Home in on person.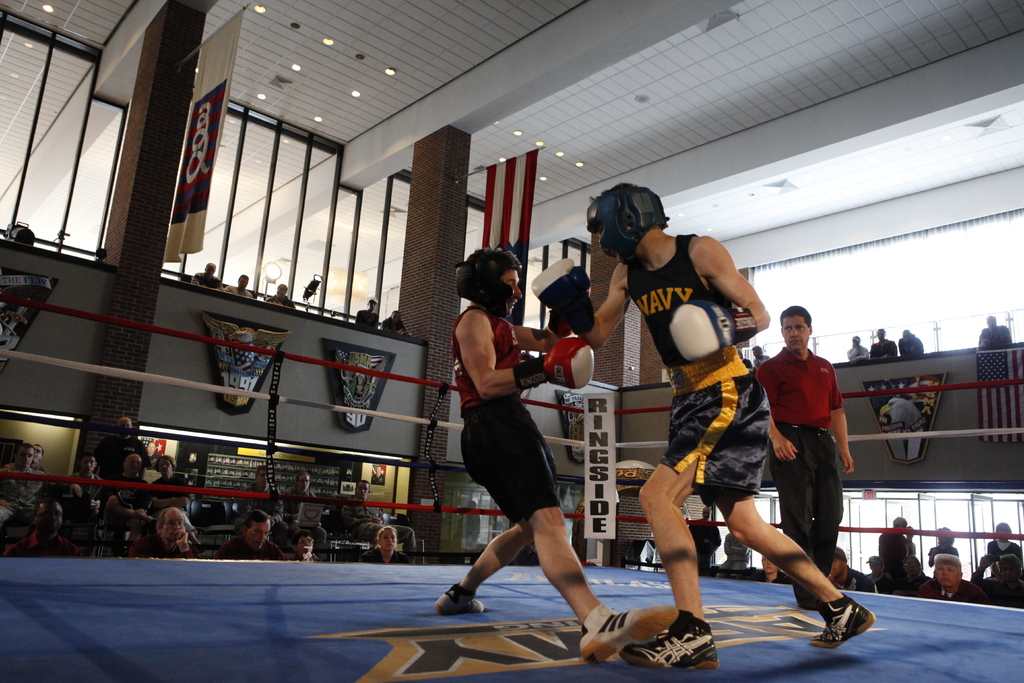
Homed in at 847, 333, 874, 360.
